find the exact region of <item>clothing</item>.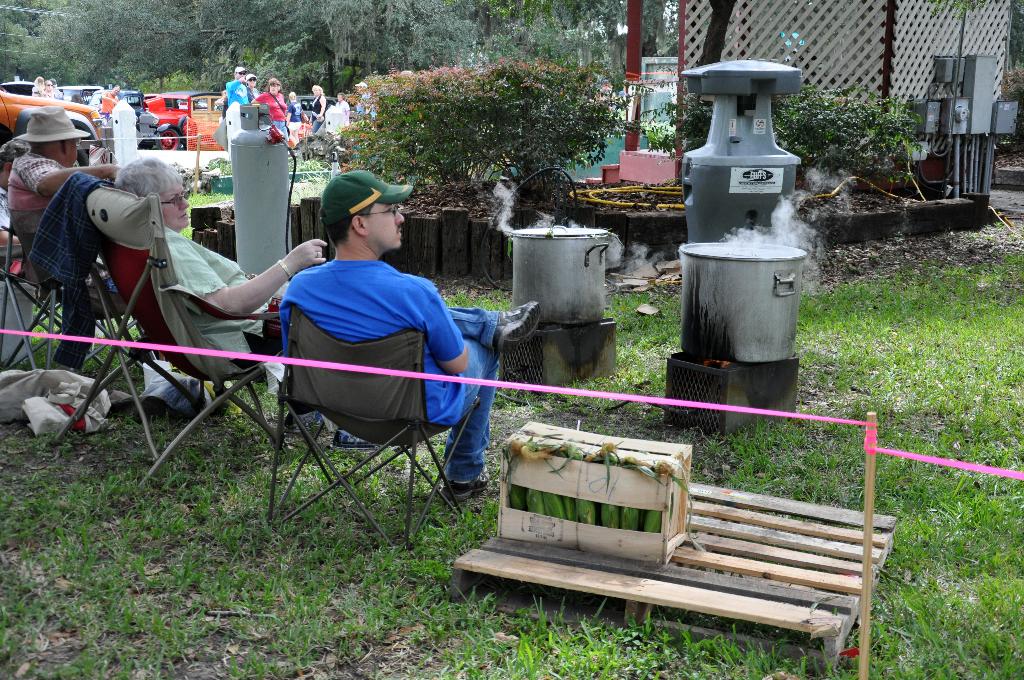
Exact region: {"left": 280, "top": 261, "right": 503, "bottom": 481}.
